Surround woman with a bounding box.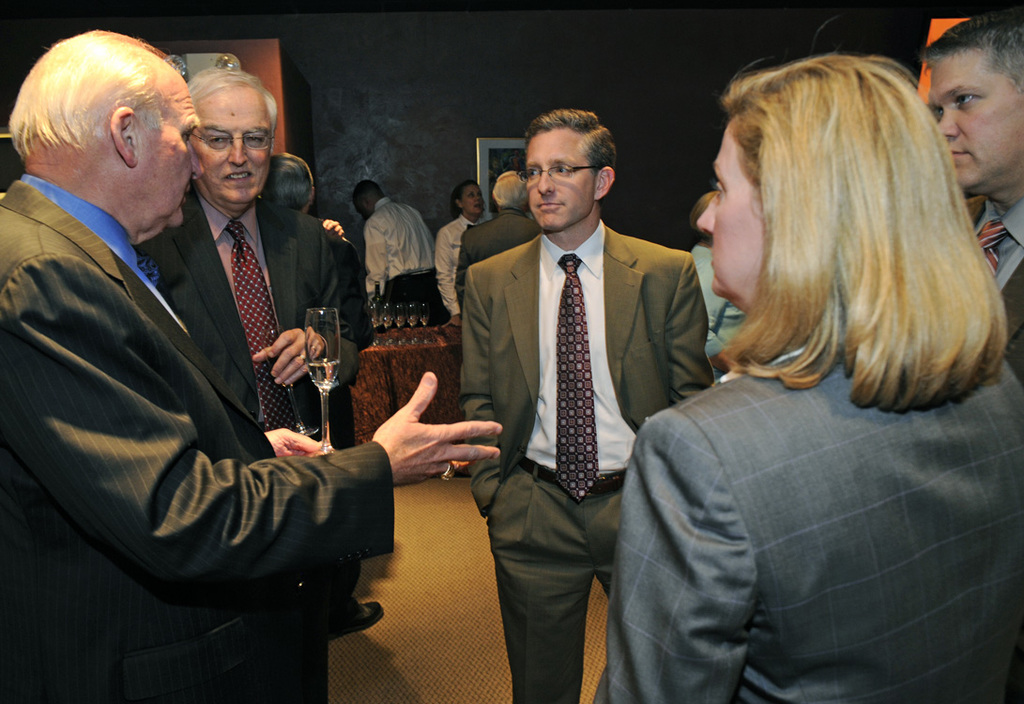
[605, 39, 991, 686].
